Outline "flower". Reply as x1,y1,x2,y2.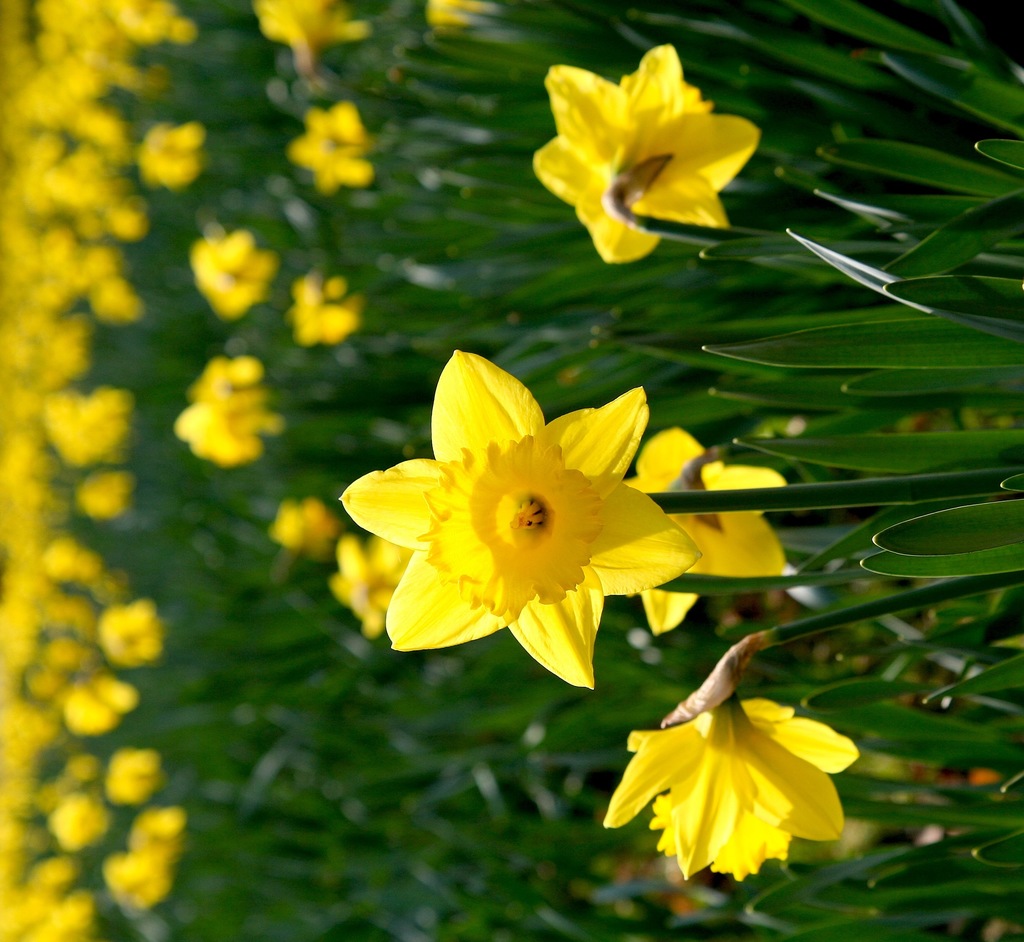
623,427,791,635.
